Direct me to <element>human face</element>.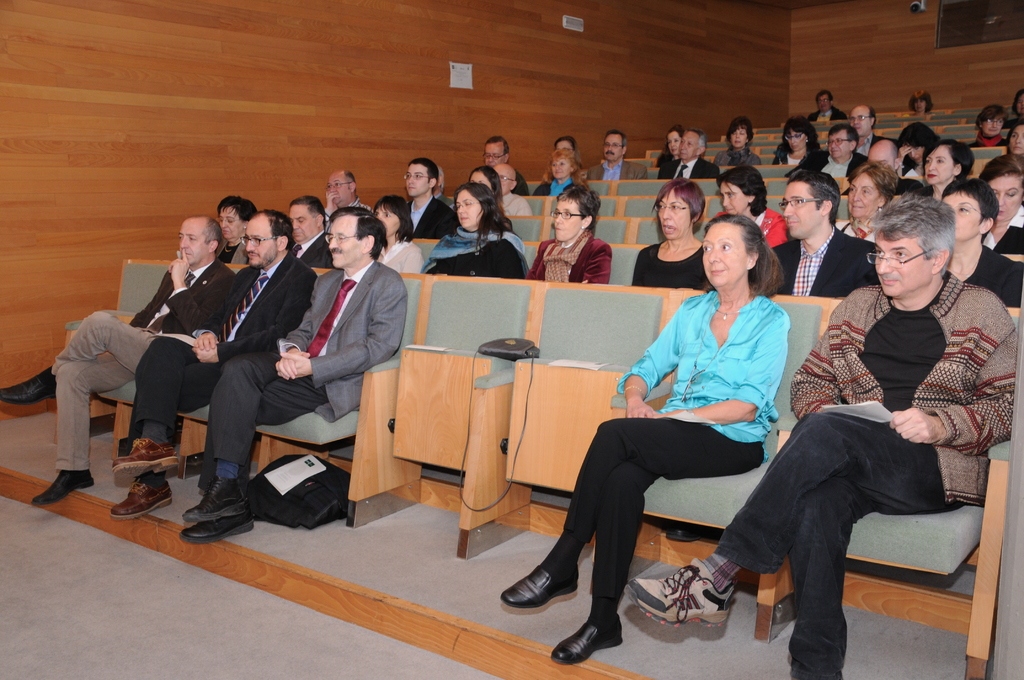
Direction: pyautogui.locateOnScreen(326, 174, 349, 199).
